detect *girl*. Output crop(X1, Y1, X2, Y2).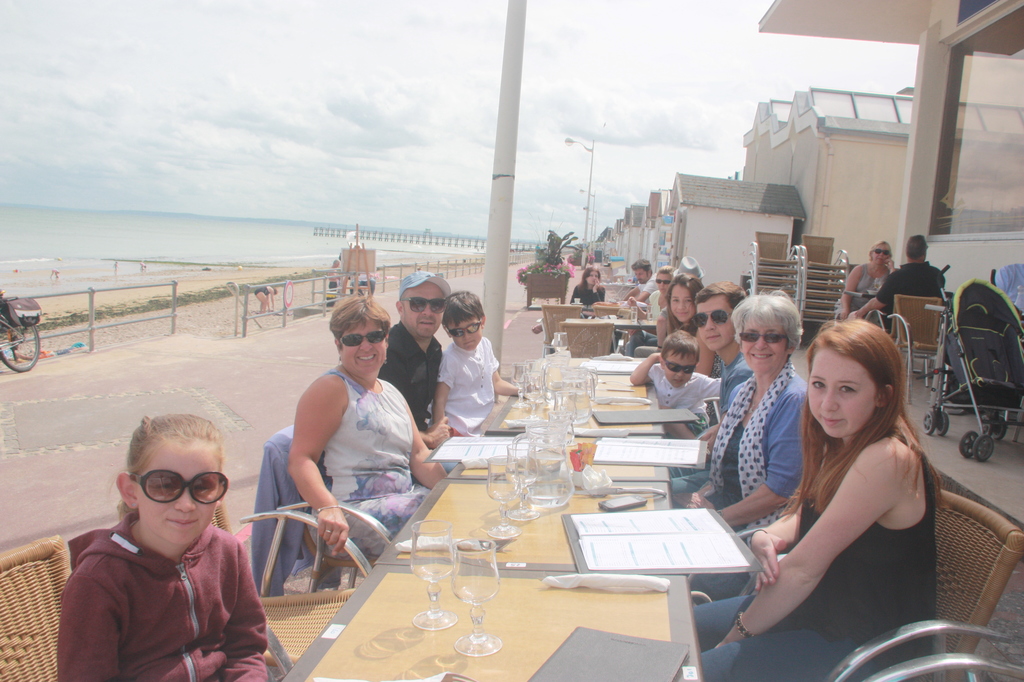
crop(567, 265, 608, 308).
